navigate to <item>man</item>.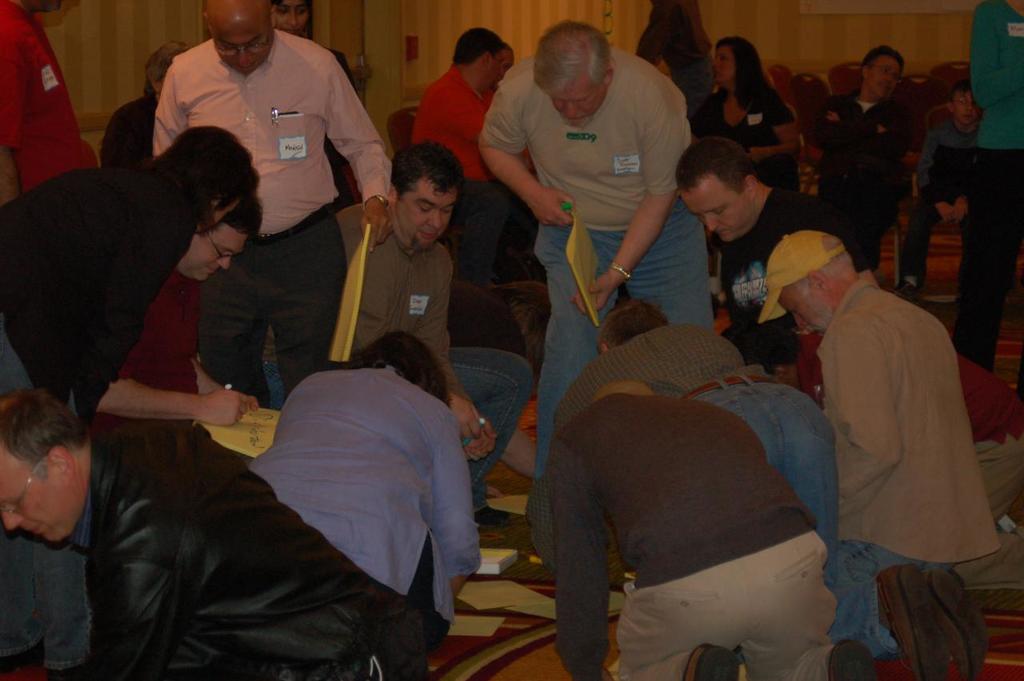
Navigation target: 560, 382, 832, 680.
